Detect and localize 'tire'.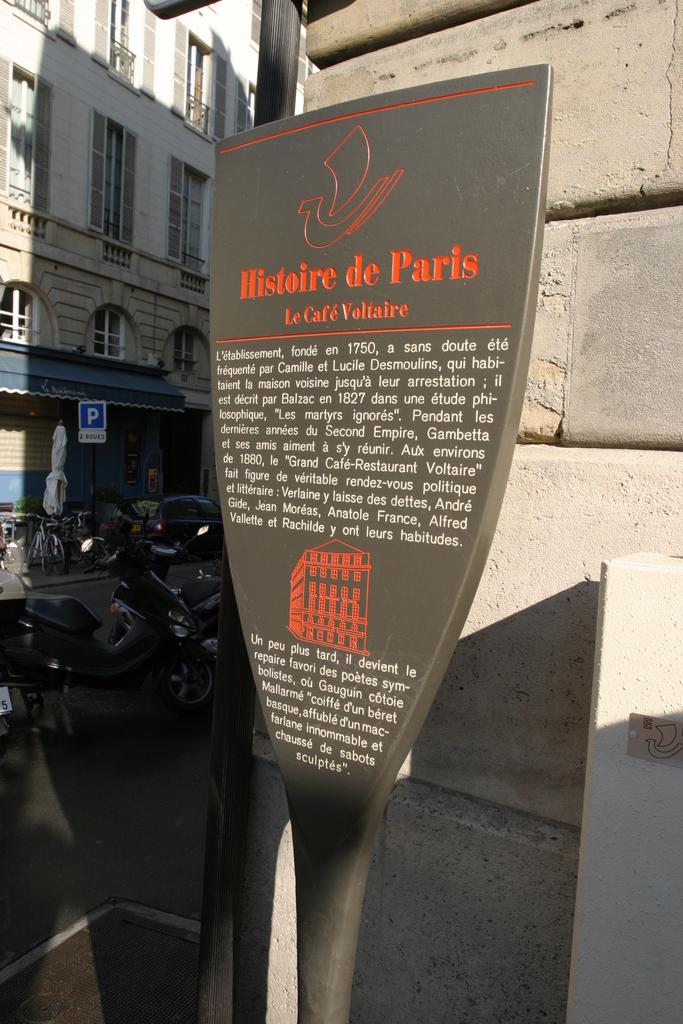
Localized at (0, 535, 22, 580).
